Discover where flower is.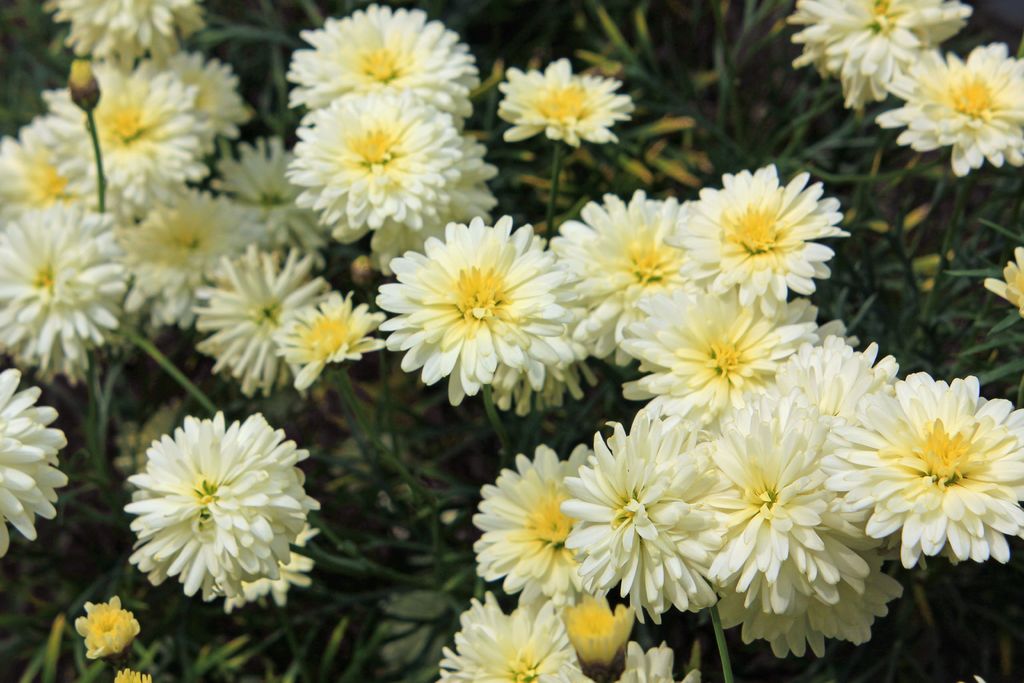
Discovered at 193, 247, 323, 399.
